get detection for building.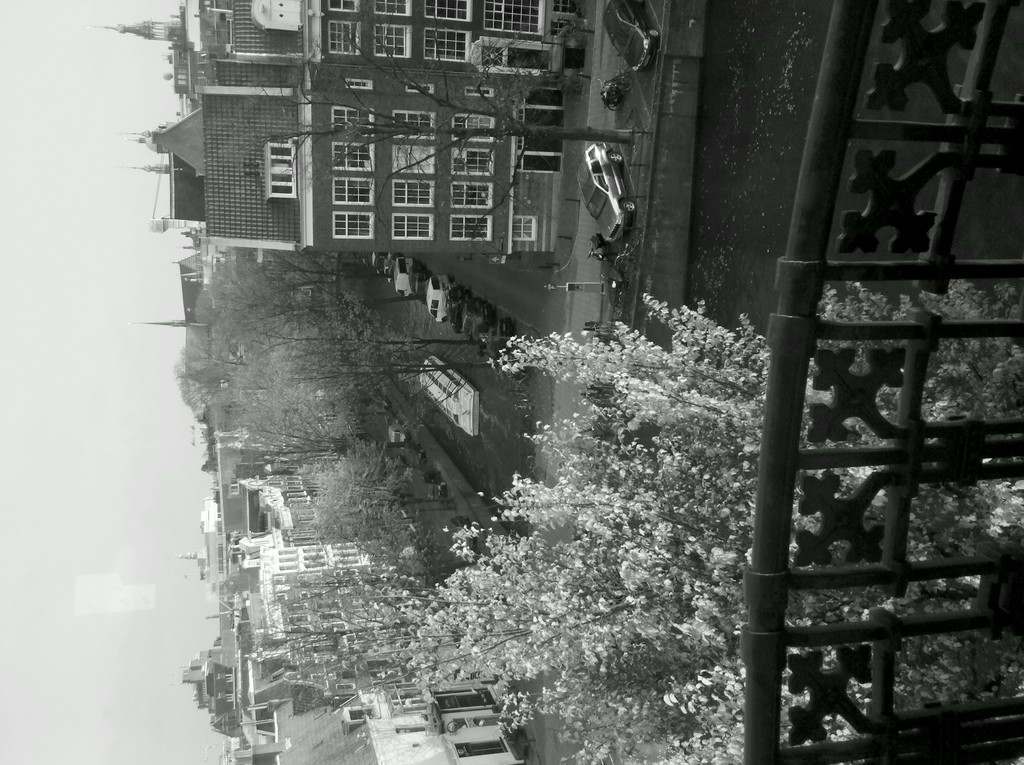
Detection: [x1=99, y1=0, x2=582, y2=255].
